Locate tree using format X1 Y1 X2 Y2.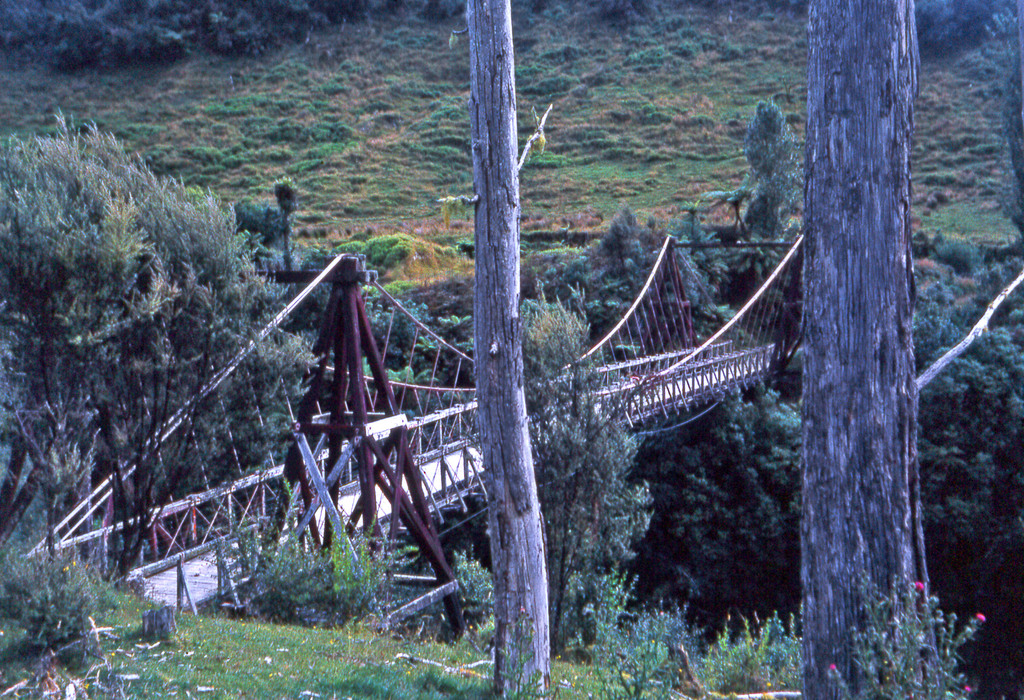
671 383 800 641.
